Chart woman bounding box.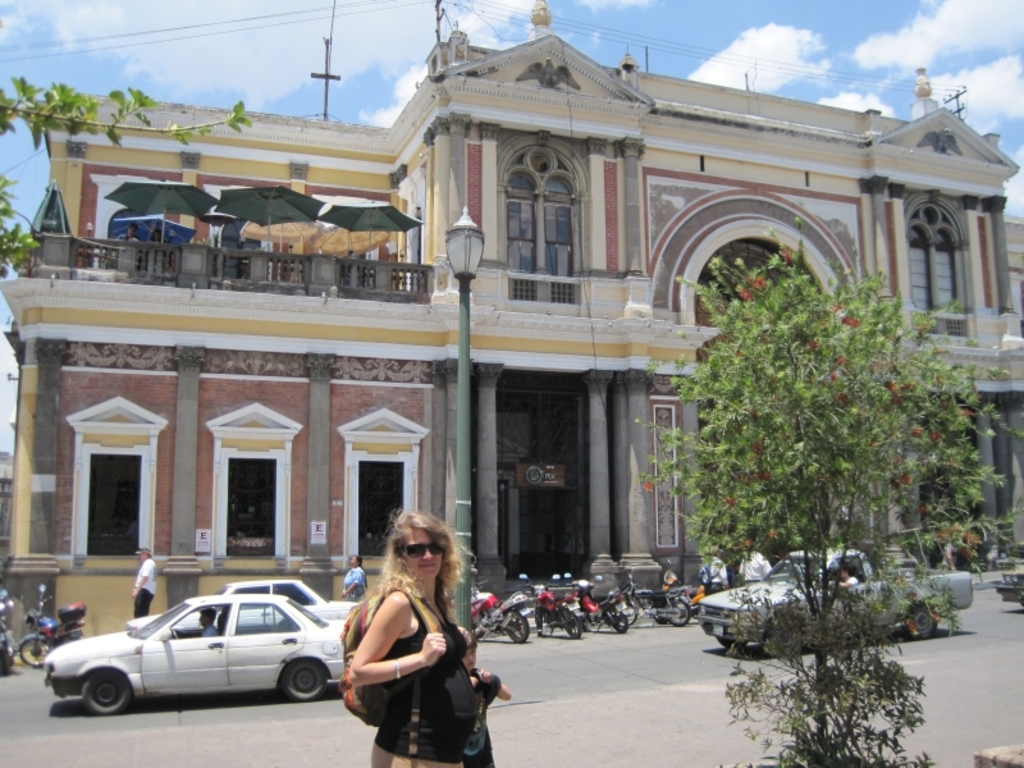
Charted: <bbox>330, 520, 480, 765</bbox>.
